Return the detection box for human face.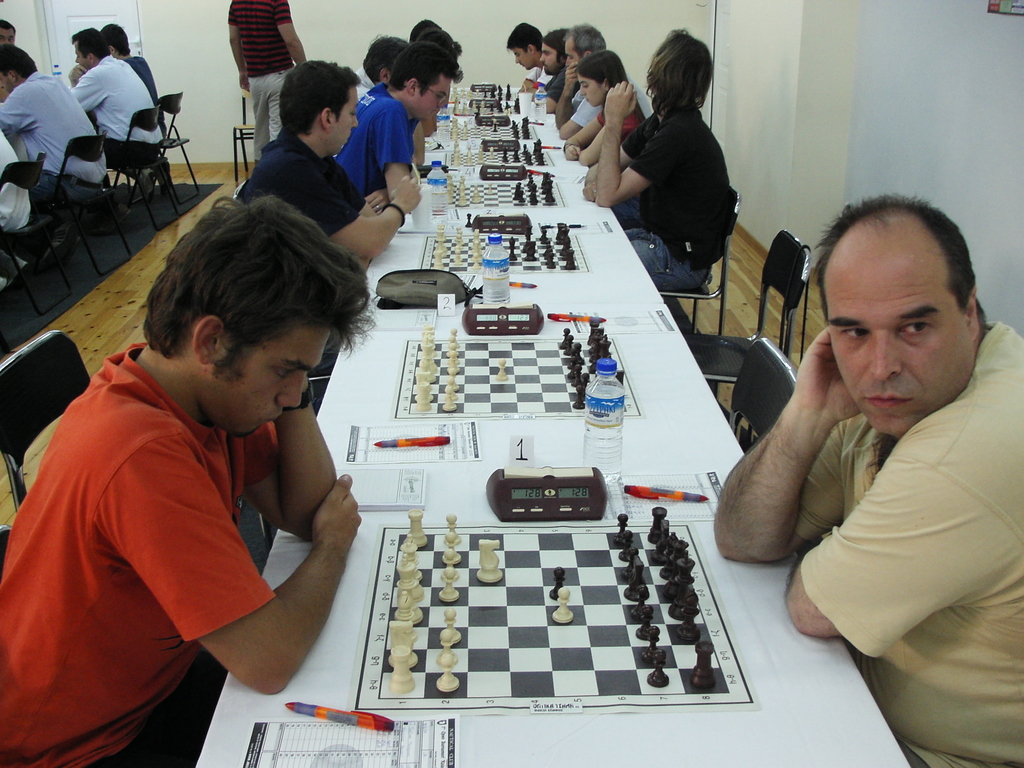
566:39:580:65.
